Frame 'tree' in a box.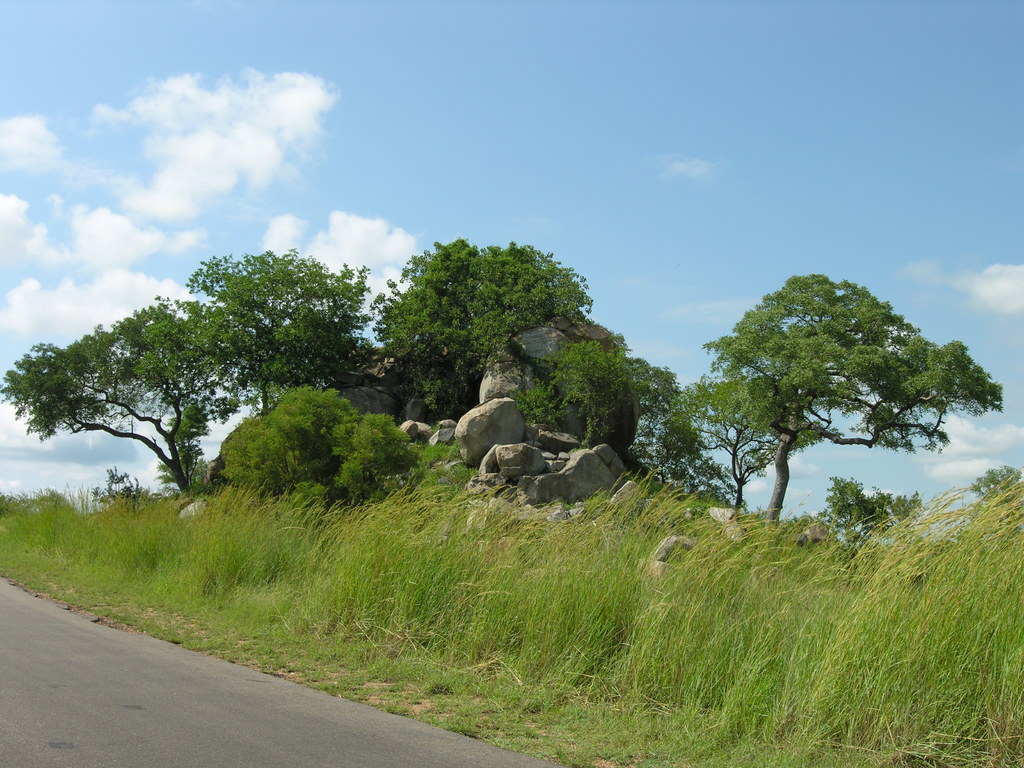
box(828, 470, 936, 531).
